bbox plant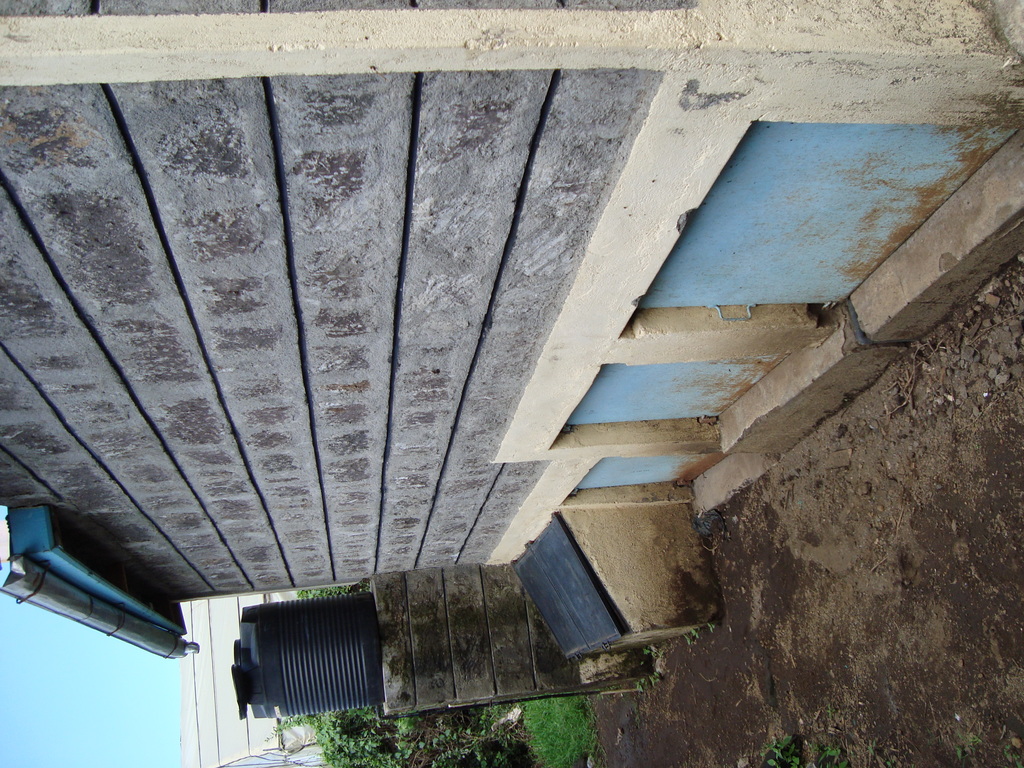
BBox(631, 675, 647, 692)
